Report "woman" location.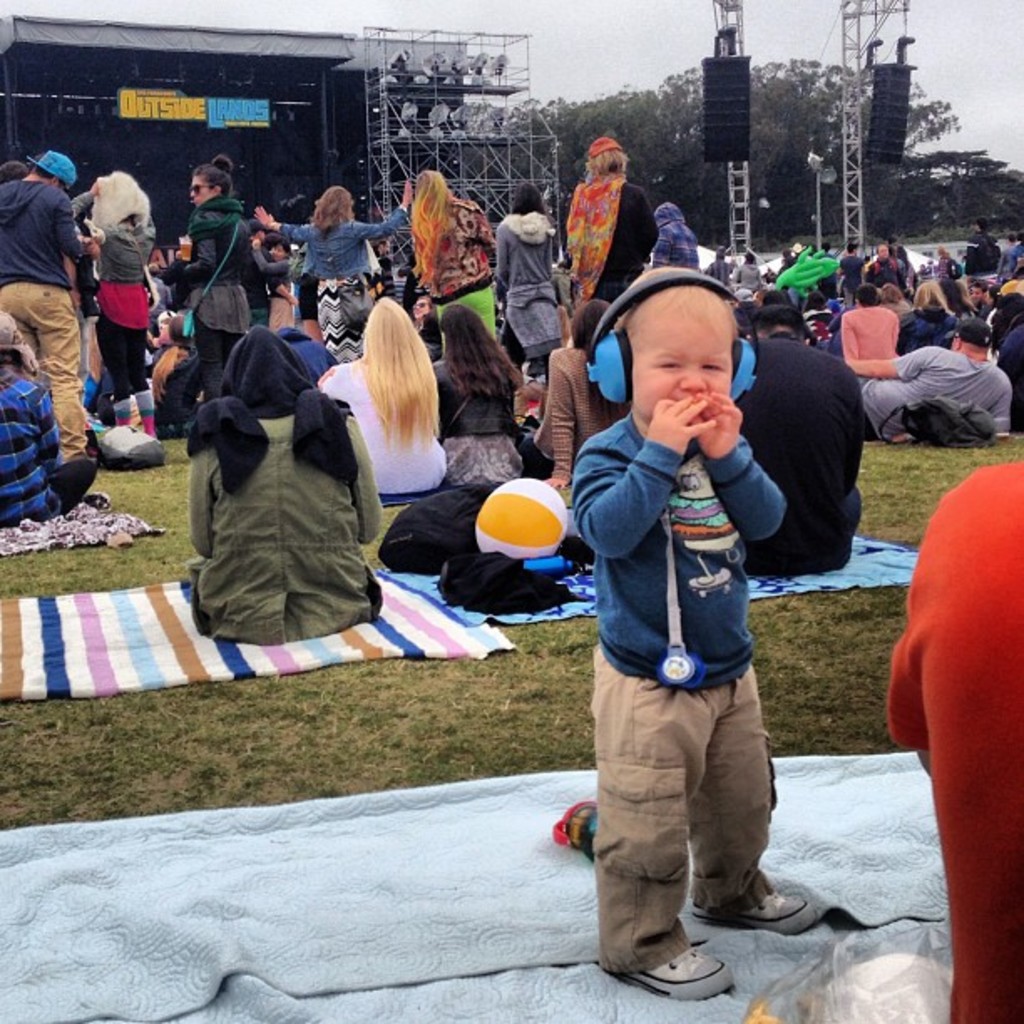
Report: locate(308, 298, 443, 502).
